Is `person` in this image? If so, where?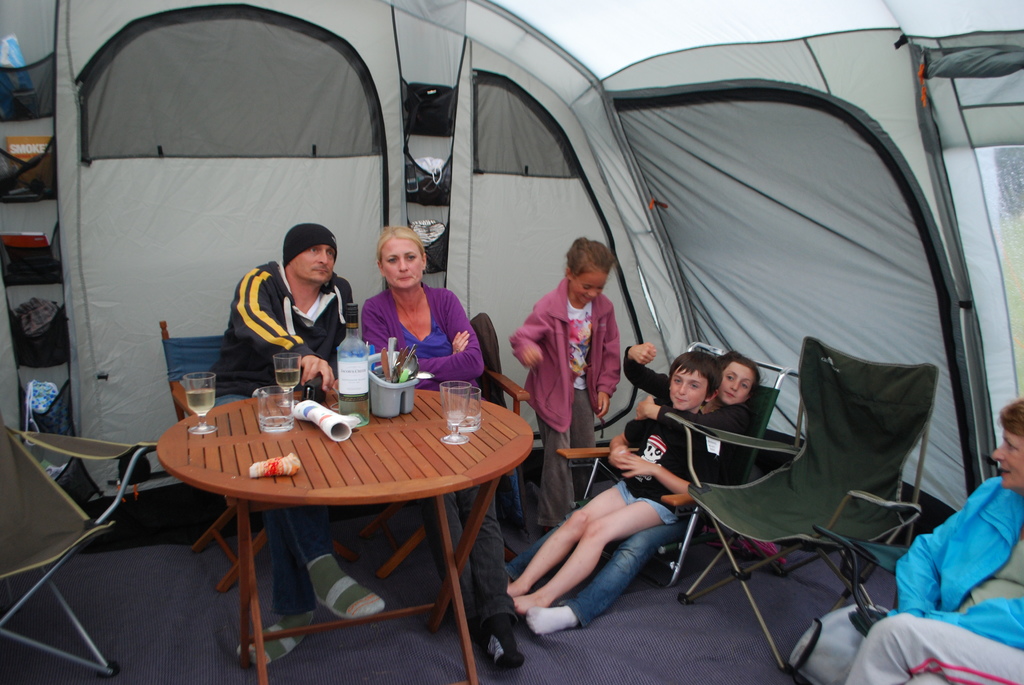
Yes, at 360, 224, 525, 670.
